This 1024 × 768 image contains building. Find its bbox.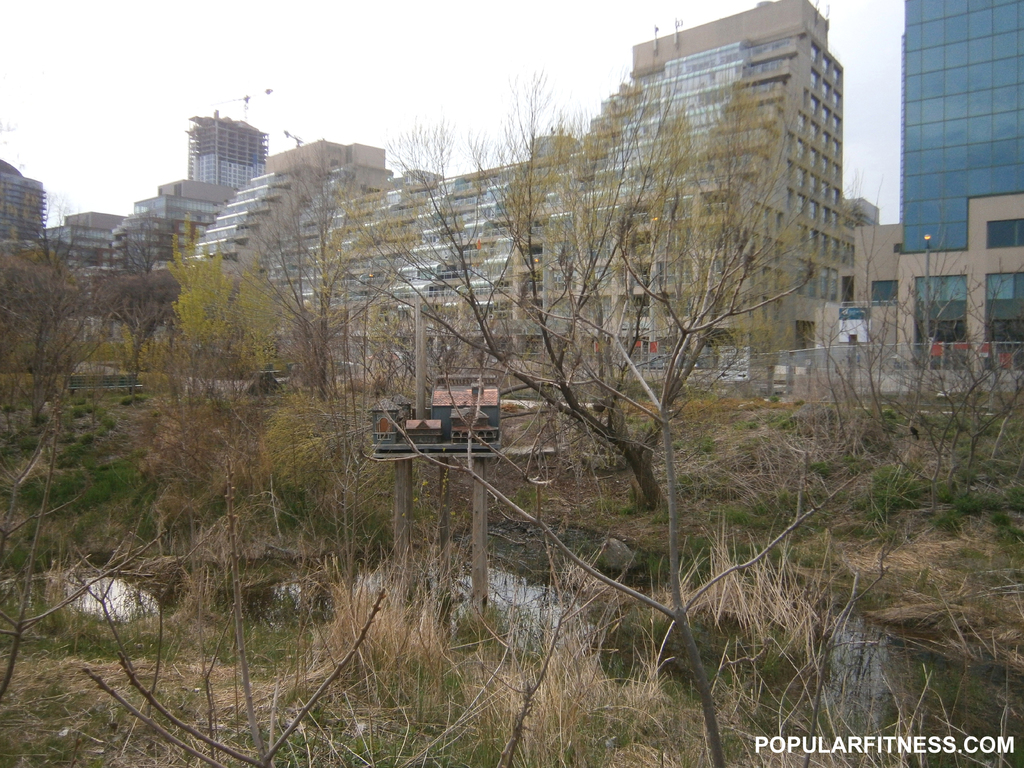
(x1=186, y1=111, x2=267, y2=192).
